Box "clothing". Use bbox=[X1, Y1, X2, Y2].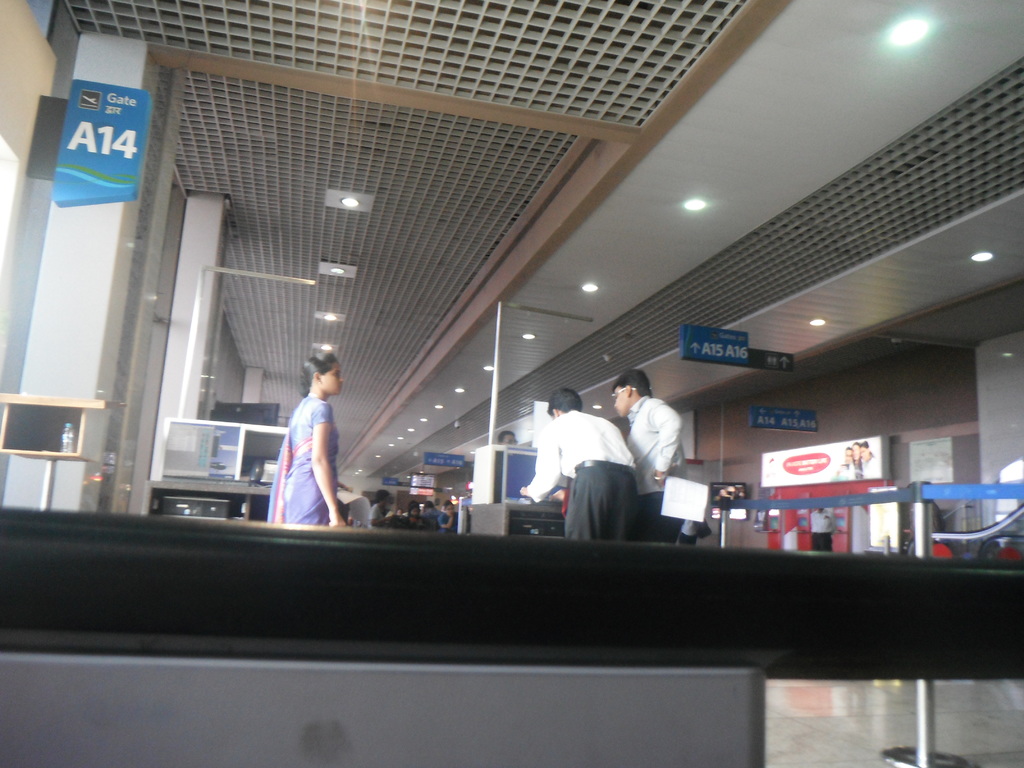
bbox=[619, 396, 685, 531].
